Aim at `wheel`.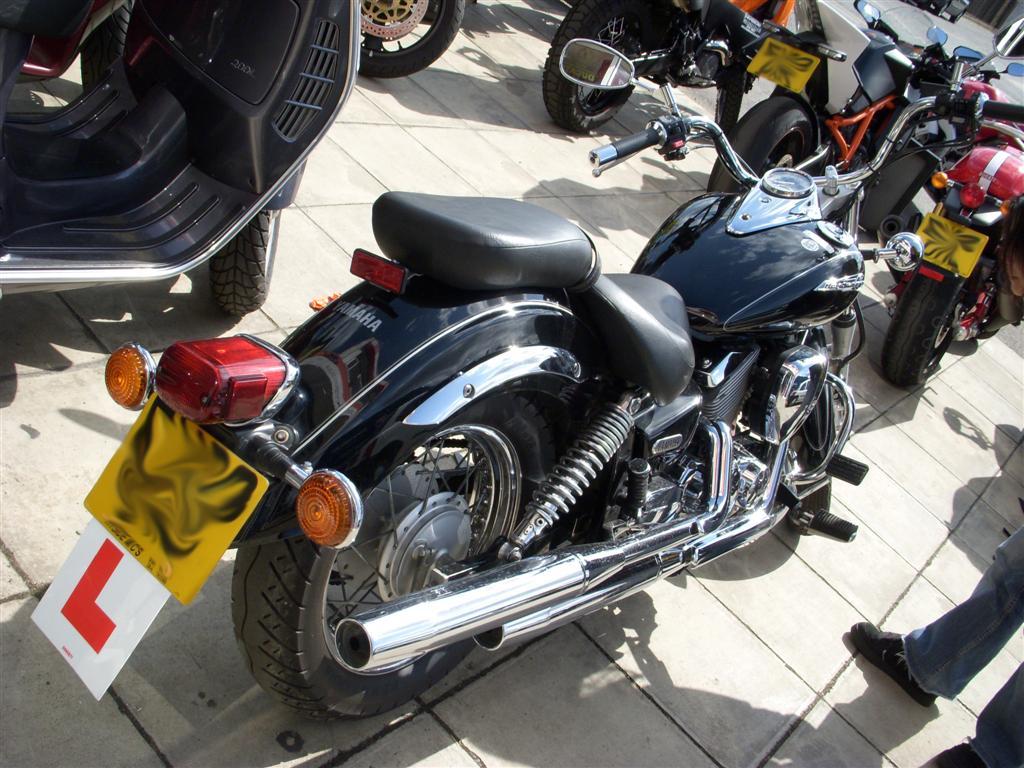
Aimed at pyautogui.locateOnScreen(711, 92, 823, 201).
